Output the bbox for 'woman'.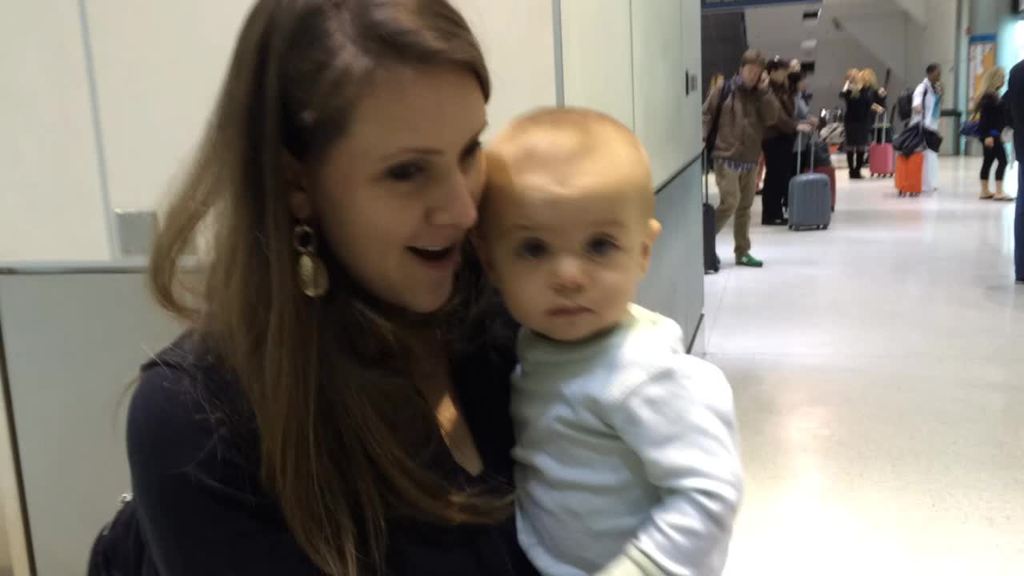
bbox=[835, 67, 874, 177].
